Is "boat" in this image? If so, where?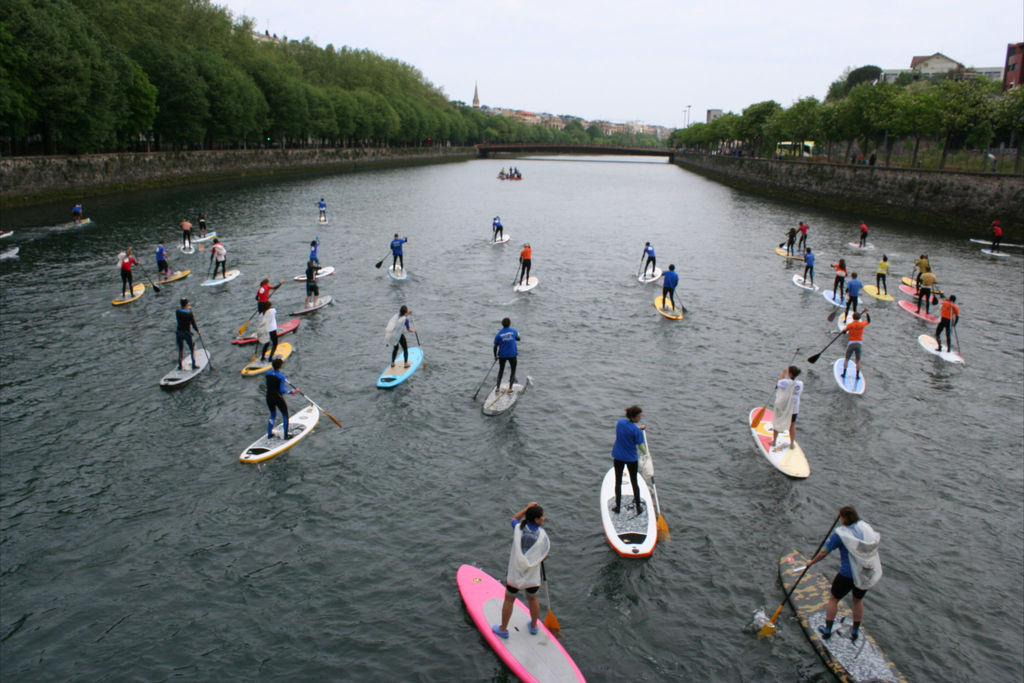
Yes, at [820, 288, 846, 304].
